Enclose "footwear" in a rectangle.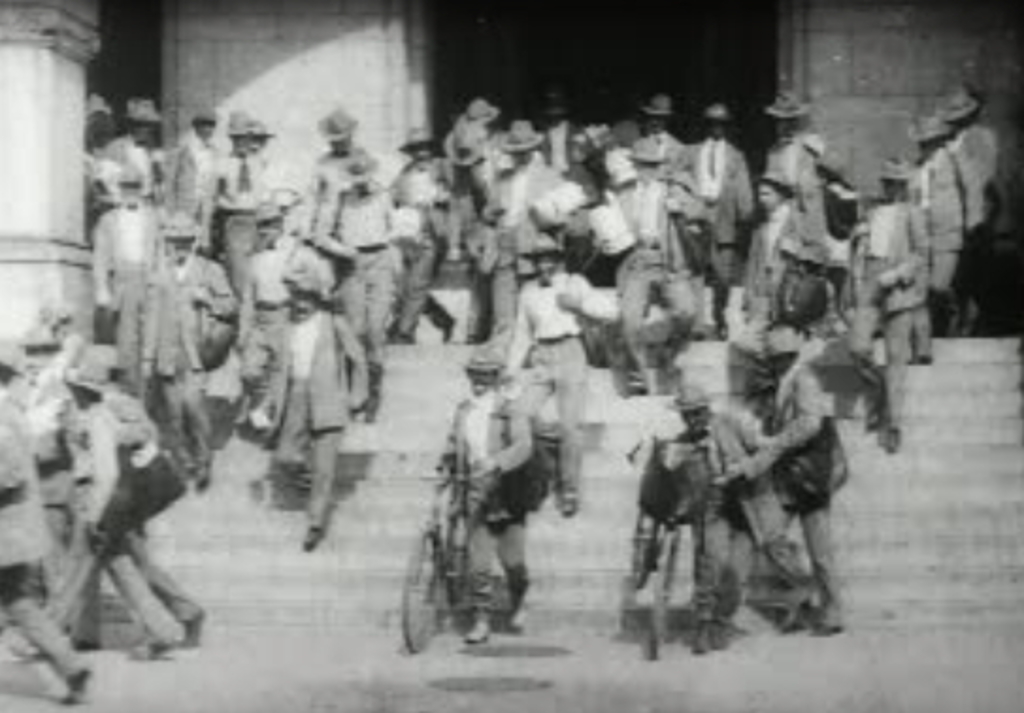
{"left": 558, "top": 494, "right": 581, "bottom": 519}.
